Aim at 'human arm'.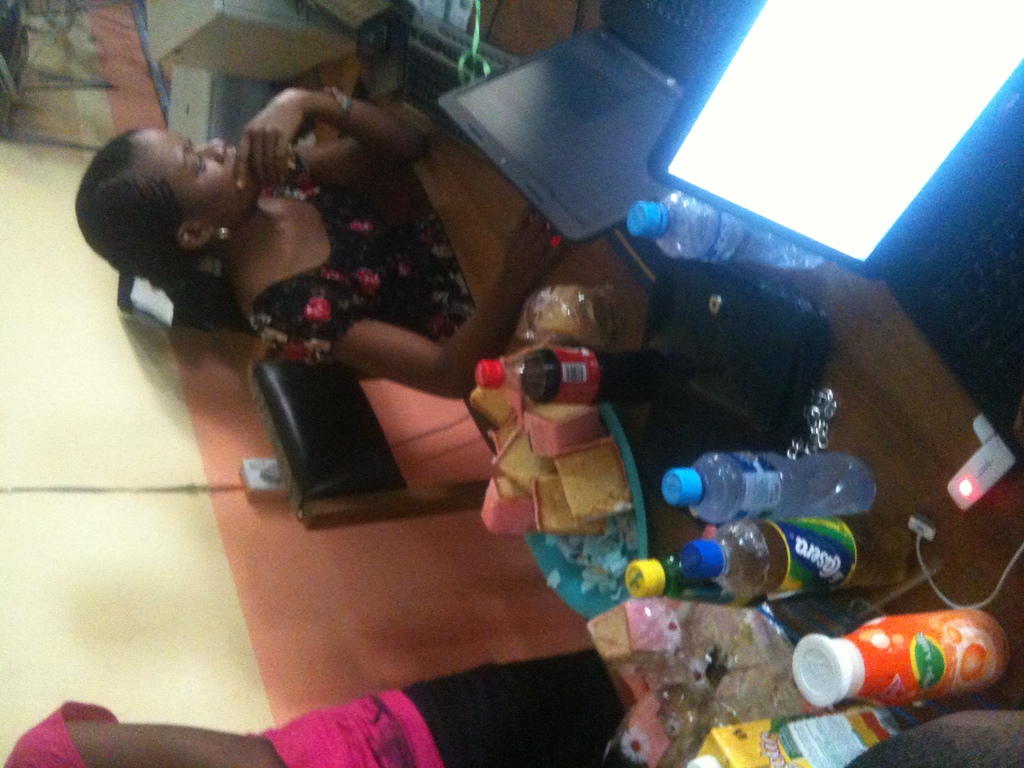
Aimed at [240, 92, 422, 184].
